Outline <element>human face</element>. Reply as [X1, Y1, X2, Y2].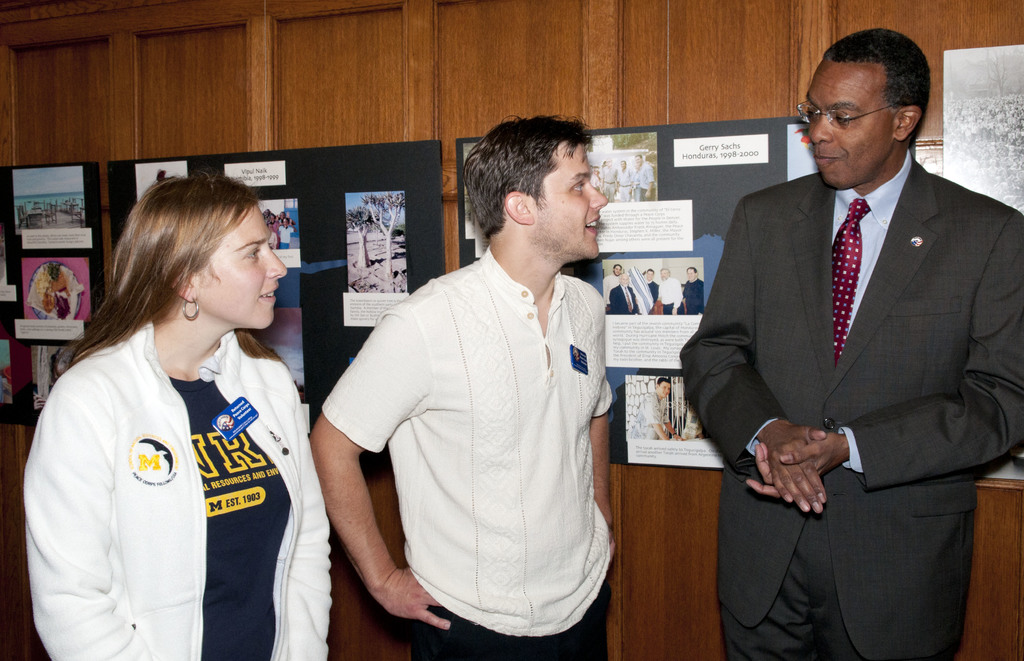
[659, 270, 668, 279].
